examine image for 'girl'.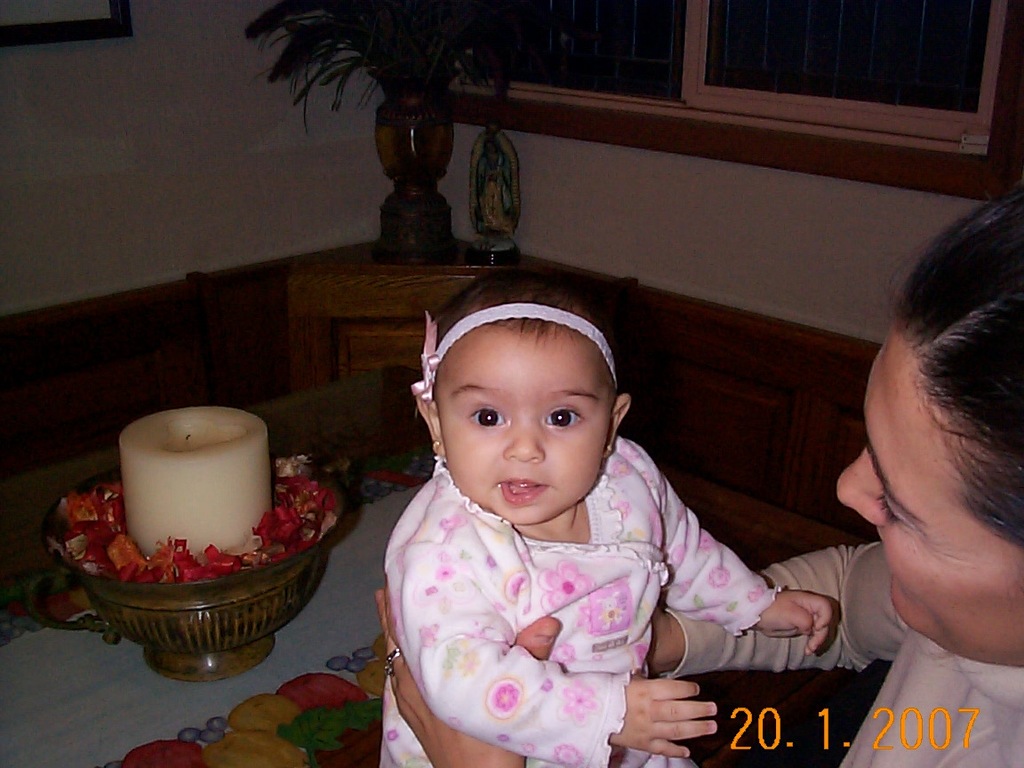
Examination result: l=380, t=265, r=834, b=767.
